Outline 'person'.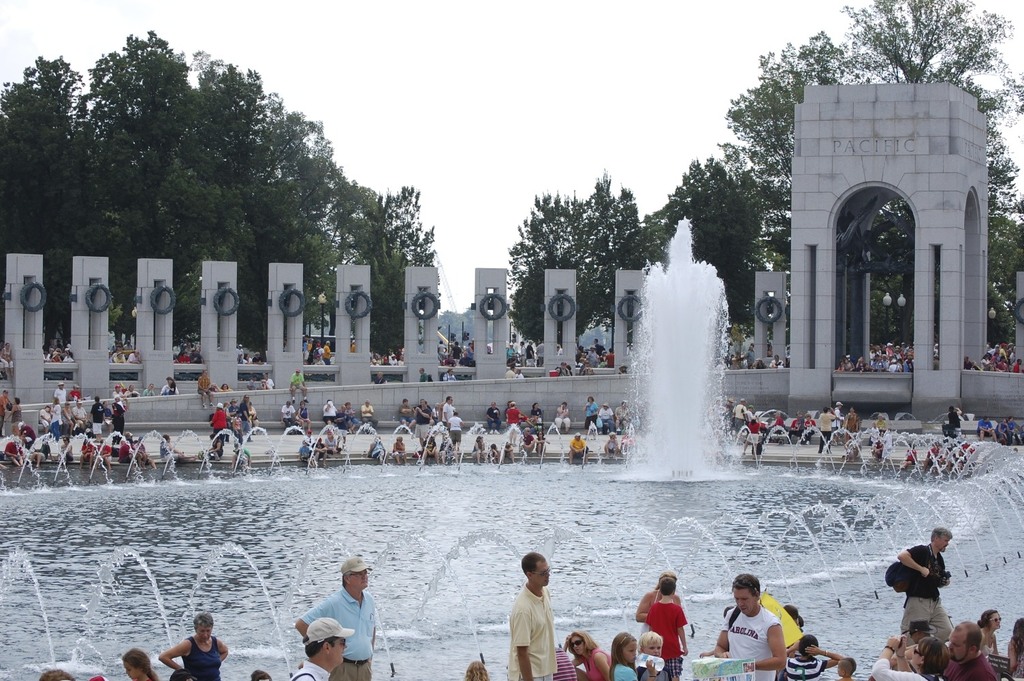
Outline: BBox(803, 413, 816, 430).
